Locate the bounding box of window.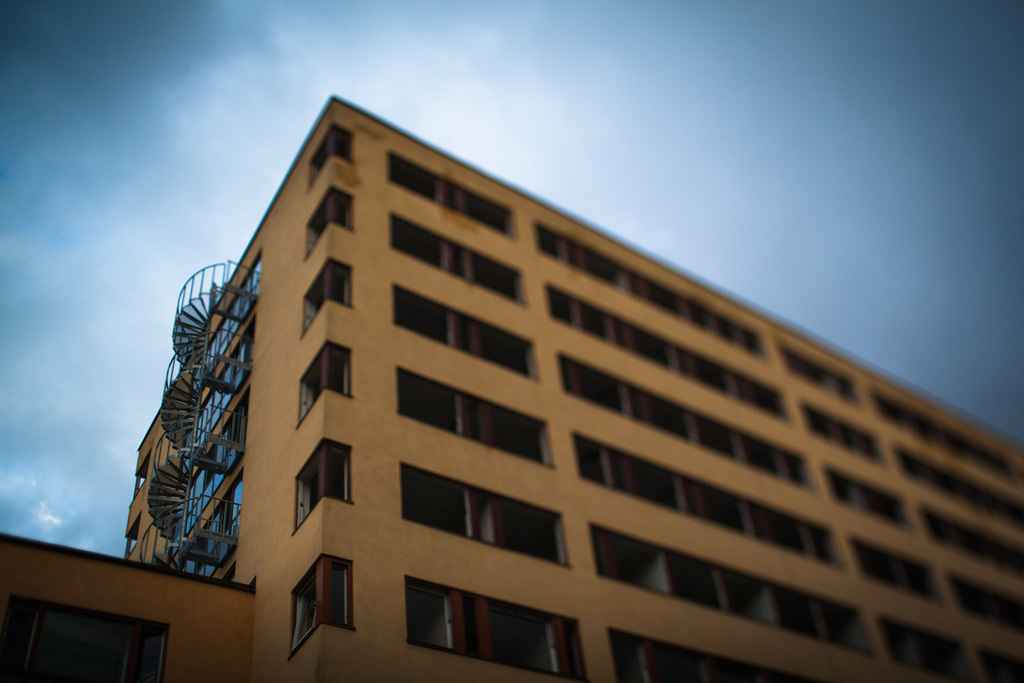
Bounding box: box=[394, 457, 577, 569].
